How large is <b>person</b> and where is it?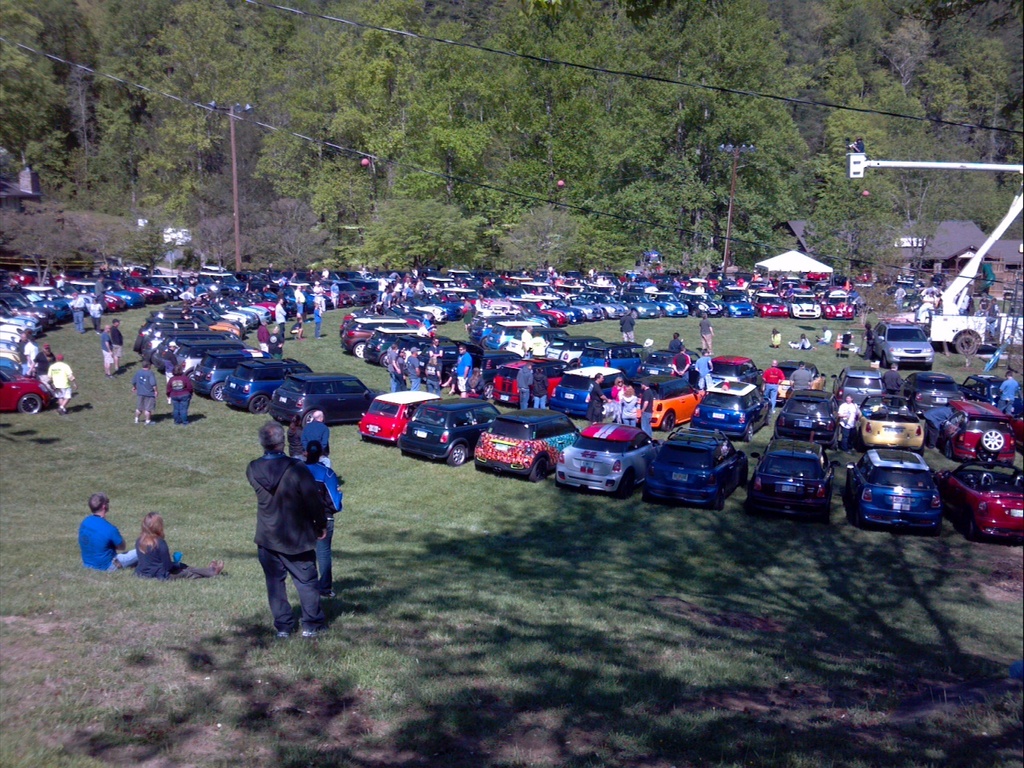
Bounding box: rect(239, 424, 335, 639).
